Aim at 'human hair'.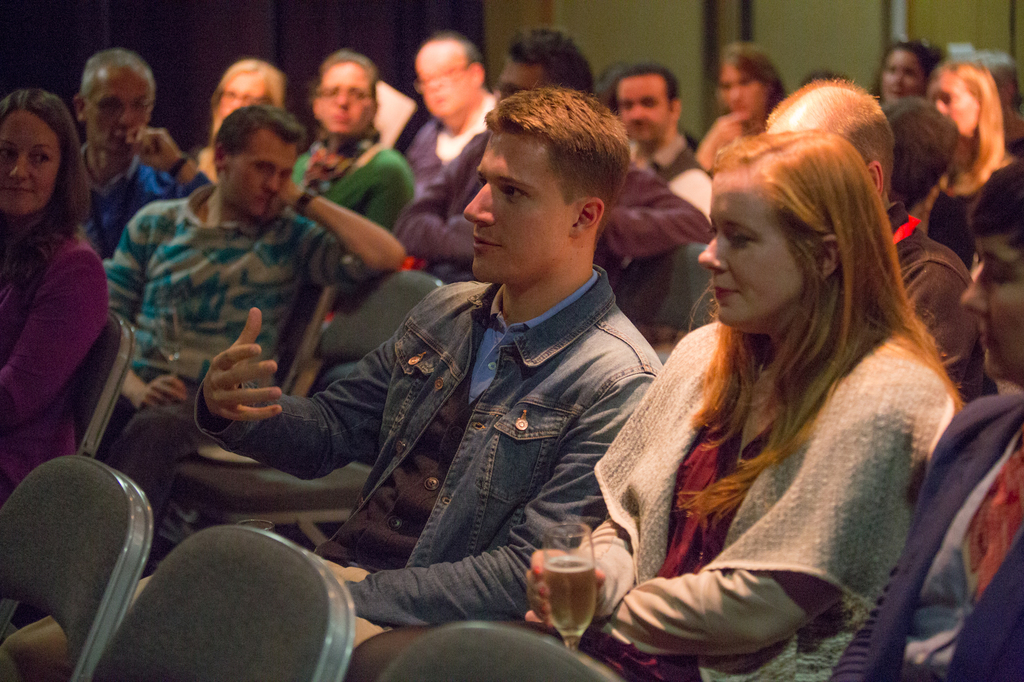
Aimed at bbox=[419, 26, 493, 97].
